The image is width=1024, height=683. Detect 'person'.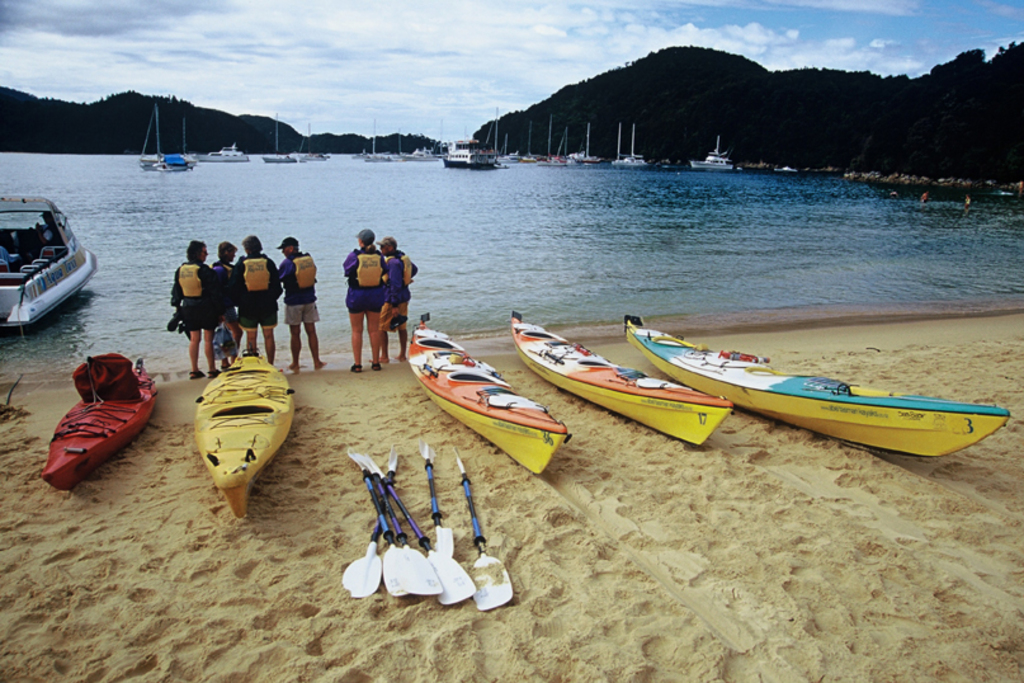
Detection: region(338, 216, 406, 363).
